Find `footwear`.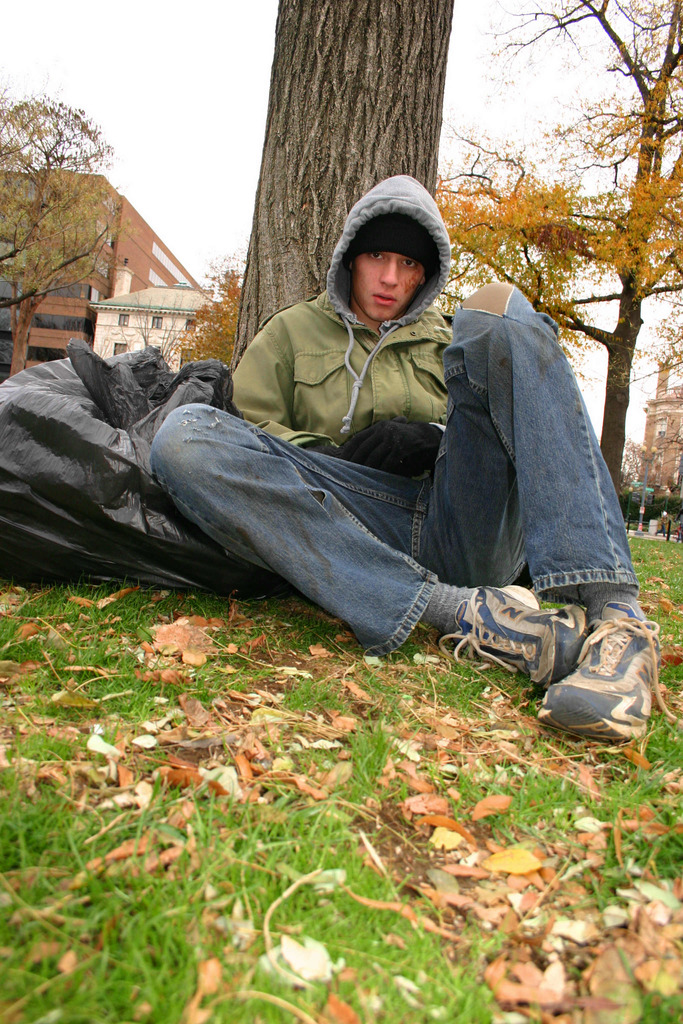
(438,584,593,689).
